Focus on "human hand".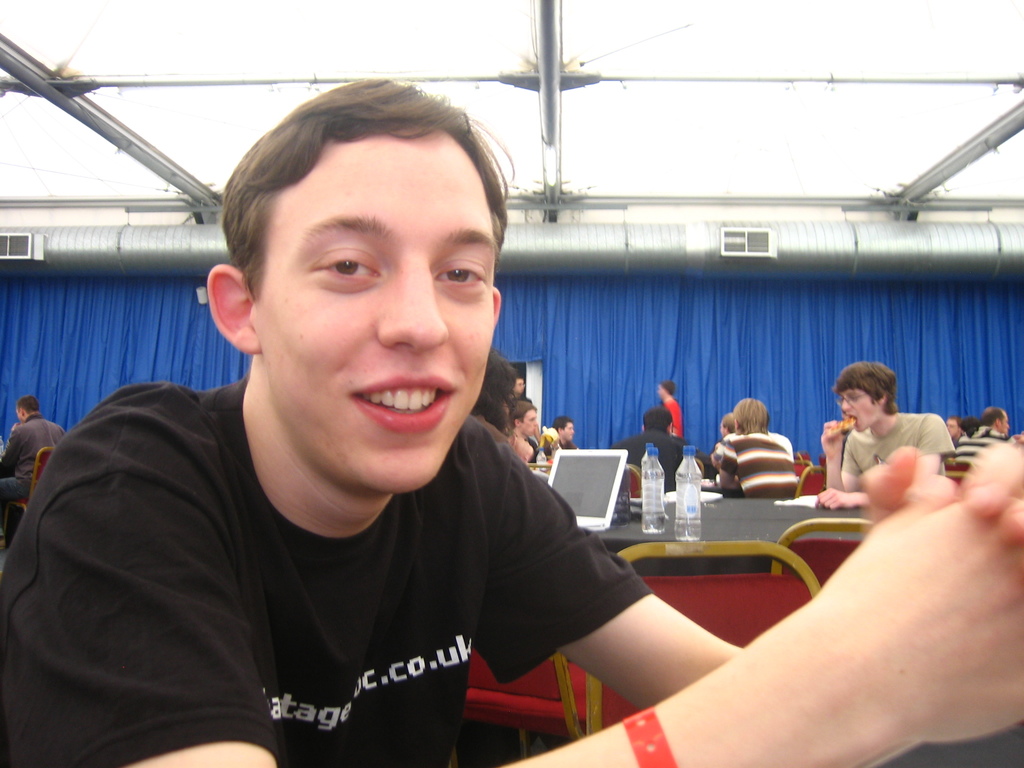
Focused at pyautogui.locateOnScreen(813, 486, 851, 511).
